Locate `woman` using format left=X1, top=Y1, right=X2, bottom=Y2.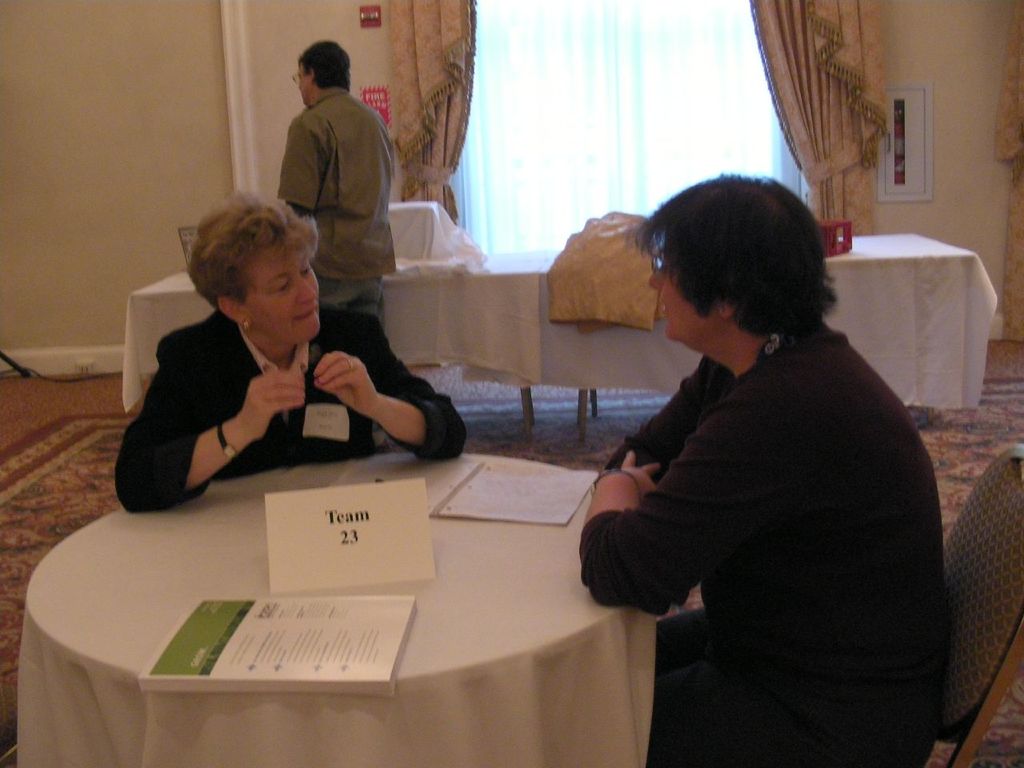
left=114, top=186, right=467, bottom=514.
